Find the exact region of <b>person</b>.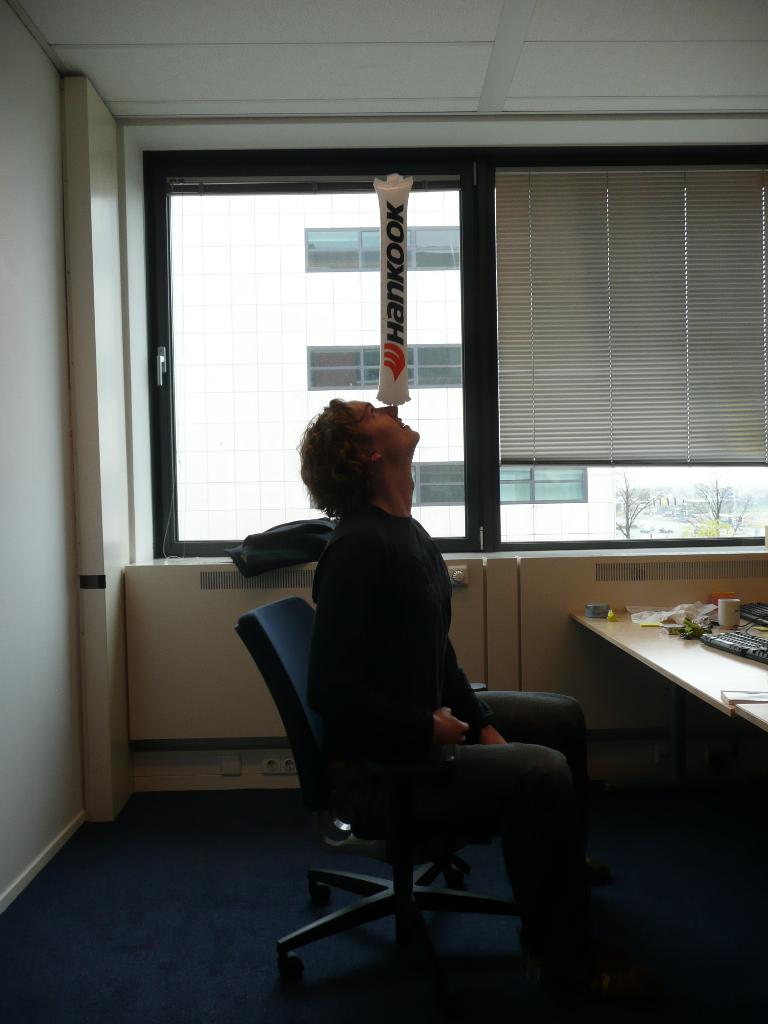
Exact region: box=[299, 395, 620, 1020].
